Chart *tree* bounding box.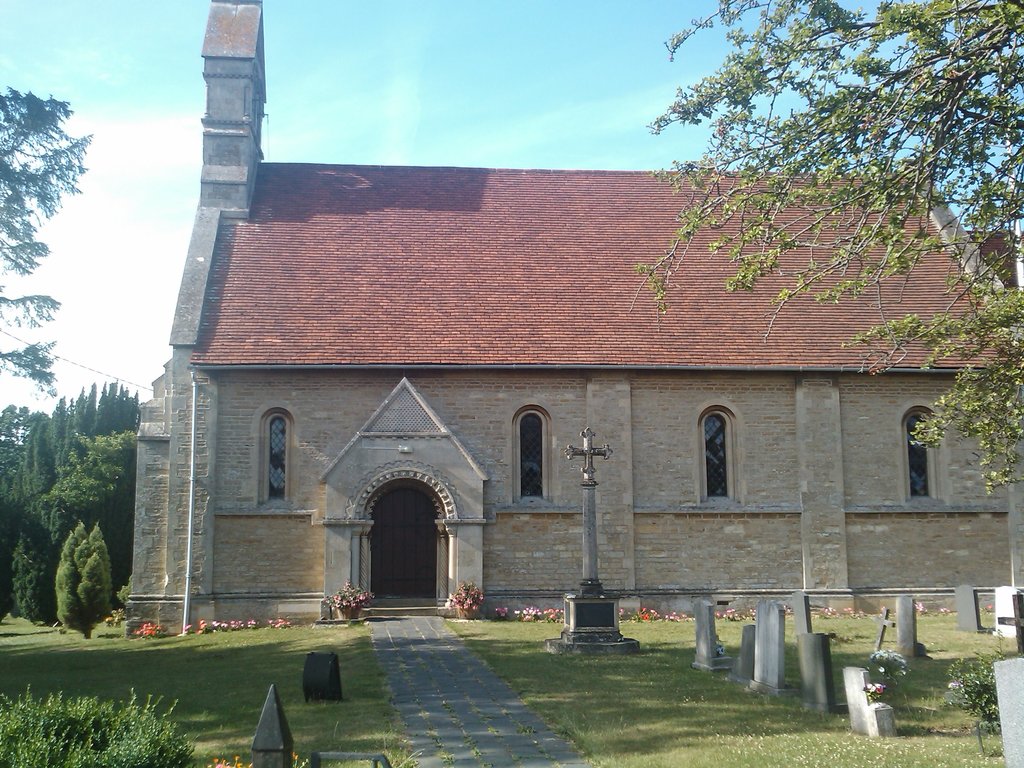
Charted: bbox=(0, 77, 101, 415).
